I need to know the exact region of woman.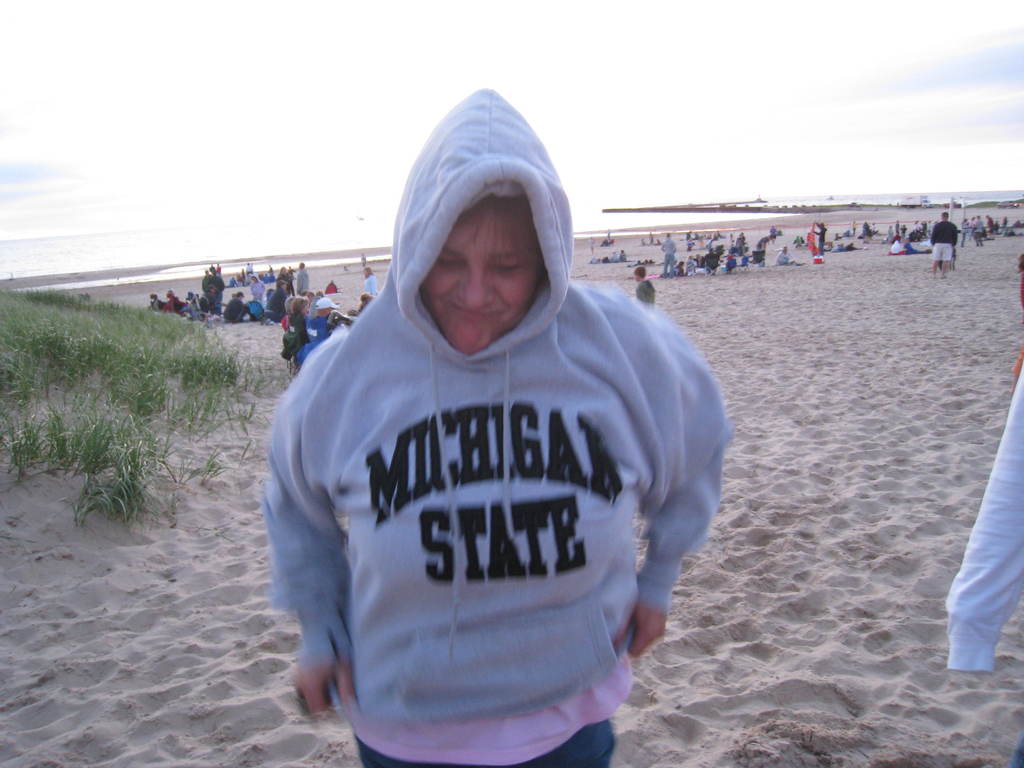
Region: pyautogui.locateOnScreen(201, 284, 219, 316).
